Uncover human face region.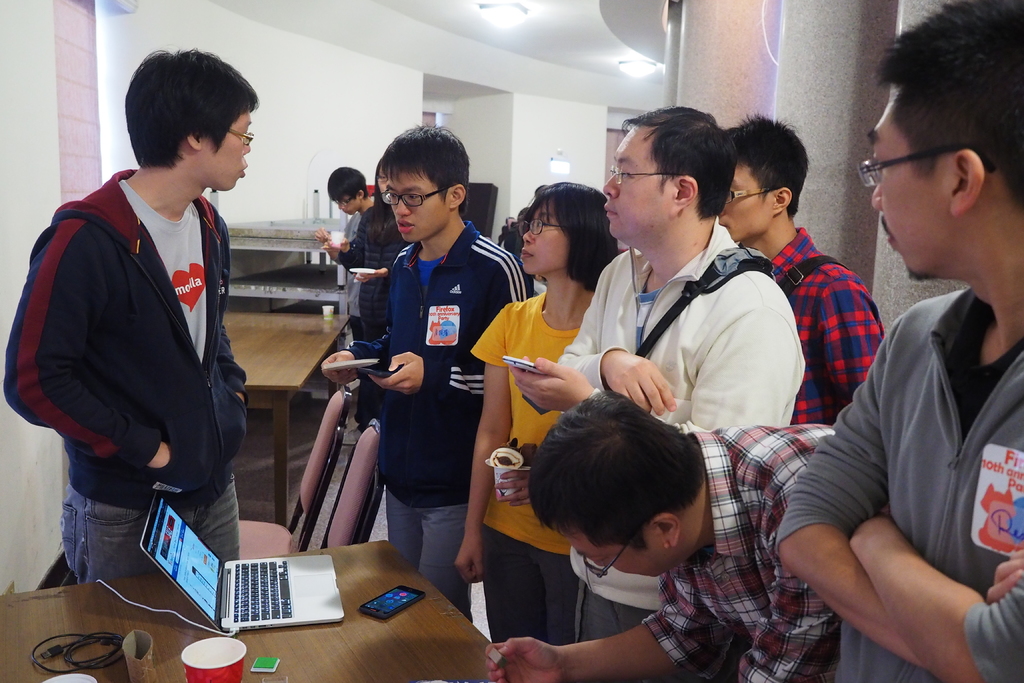
Uncovered: [x1=204, y1=107, x2=252, y2=194].
